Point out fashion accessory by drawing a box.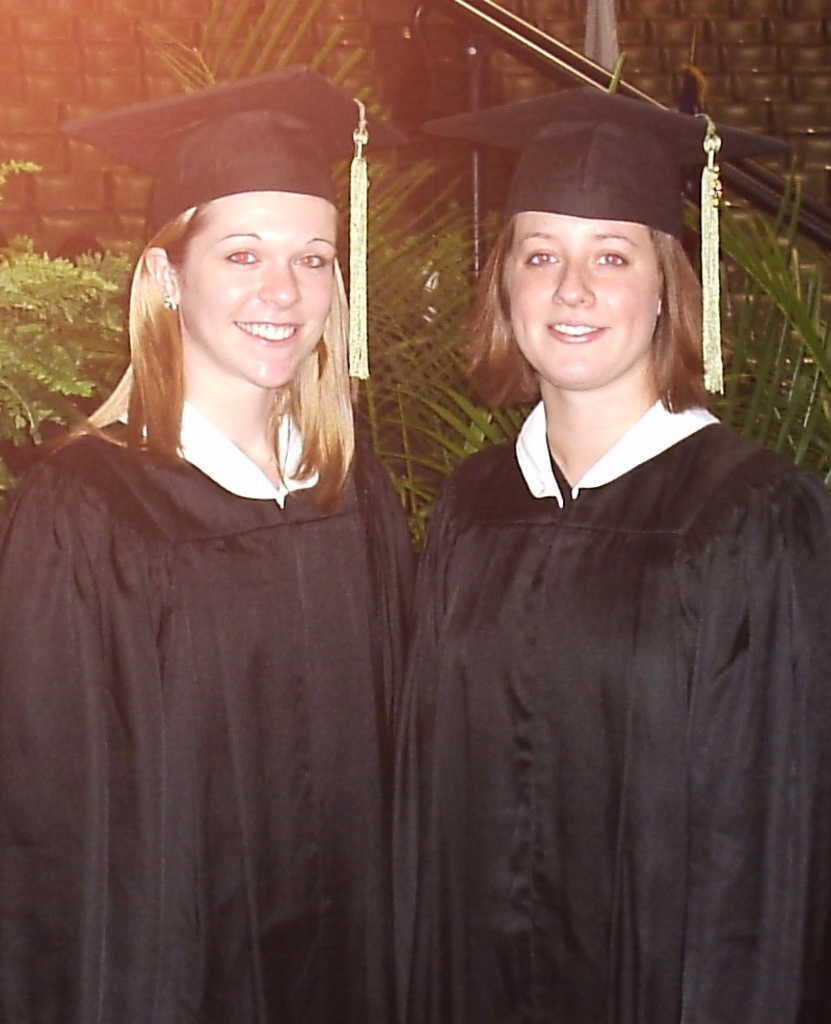
[417,77,787,393].
